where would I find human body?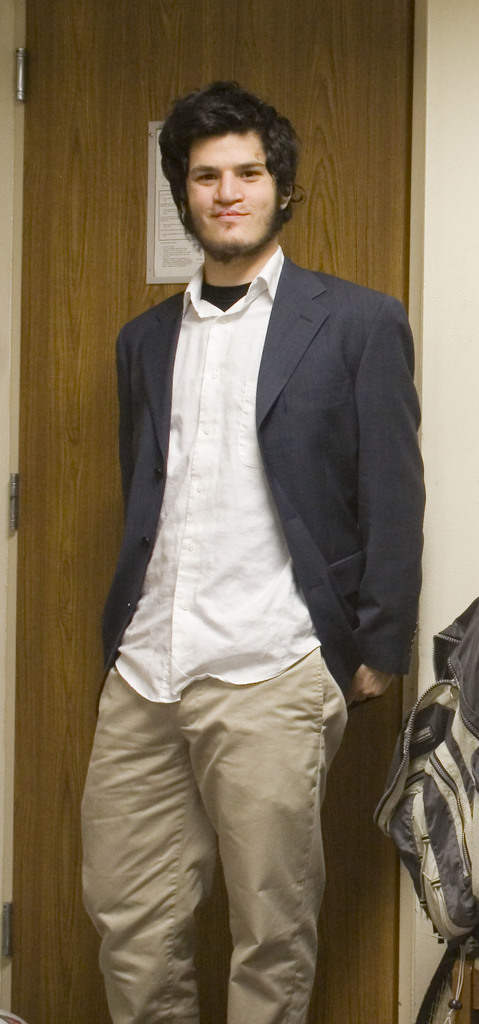
At [left=79, top=88, right=353, bottom=1022].
